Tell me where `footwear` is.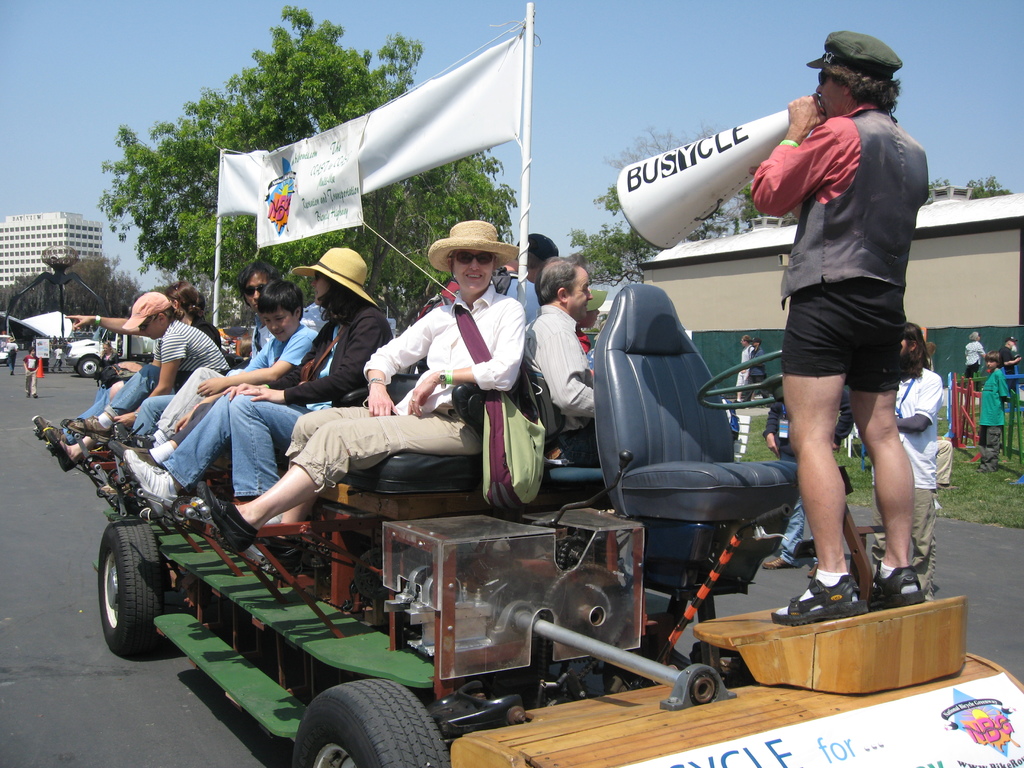
`footwear` is at [108, 440, 160, 468].
